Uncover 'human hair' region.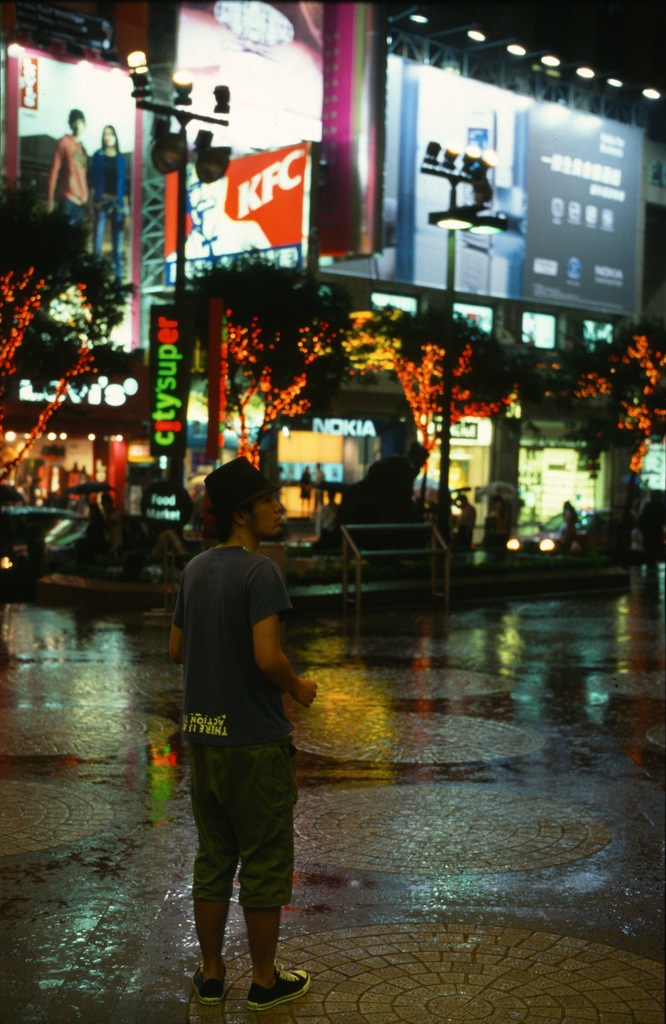
Uncovered: {"left": 100, "top": 126, "right": 124, "bottom": 149}.
